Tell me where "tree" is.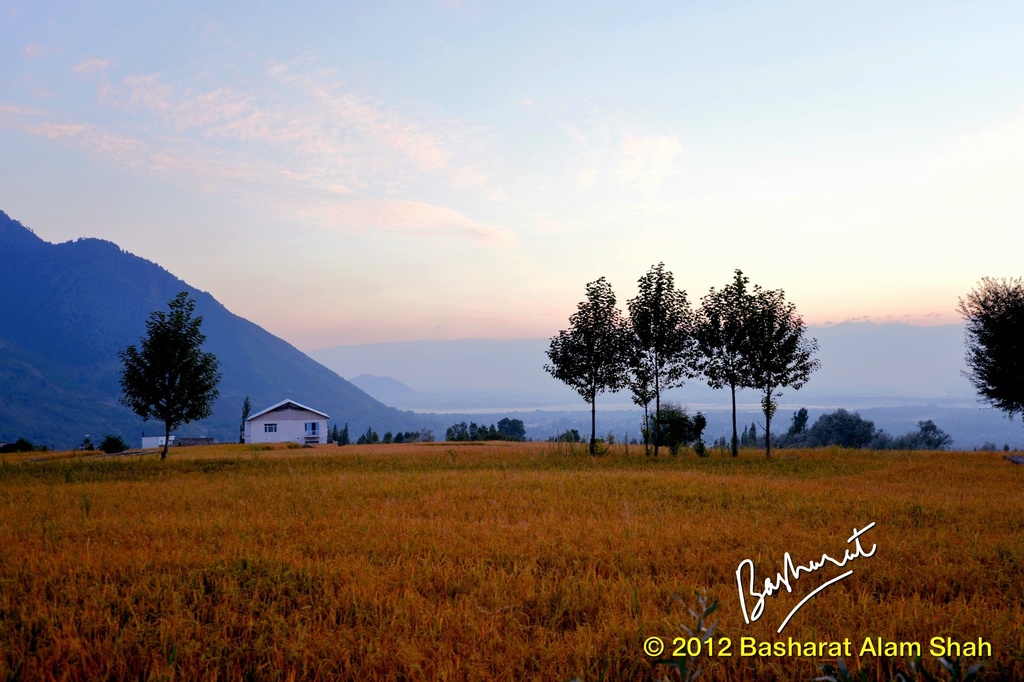
"tree" is at bbox=(116, 277, 211, 463).
